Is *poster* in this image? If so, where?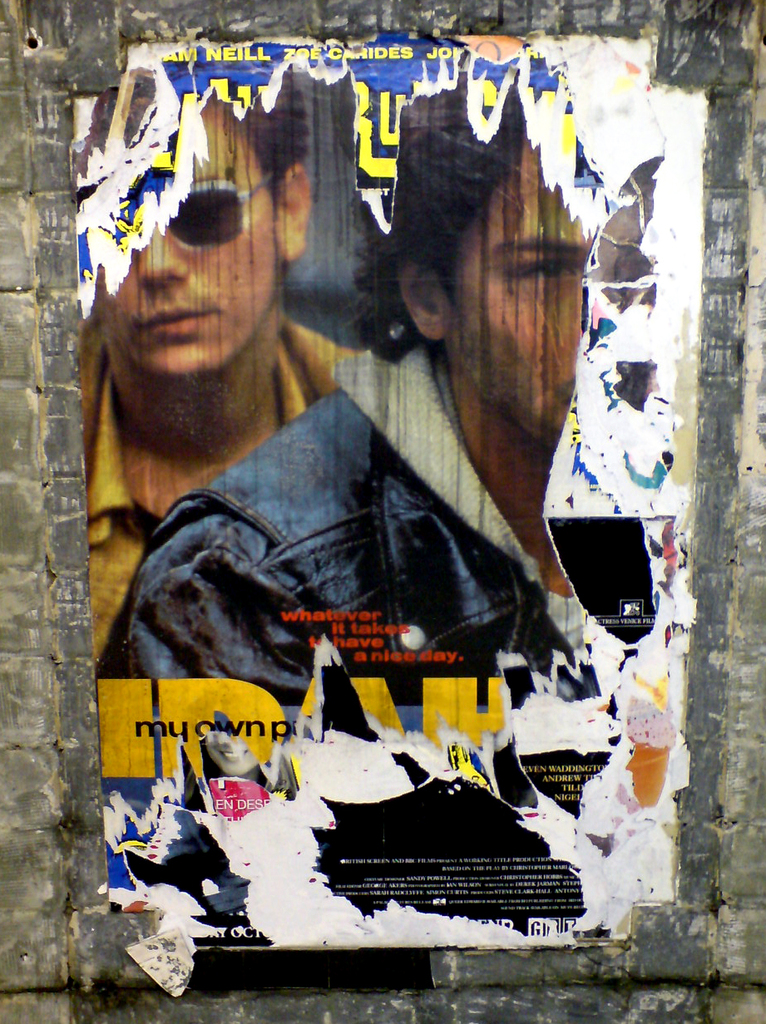
Yes, at BBox(65, 32, 709, 997).
